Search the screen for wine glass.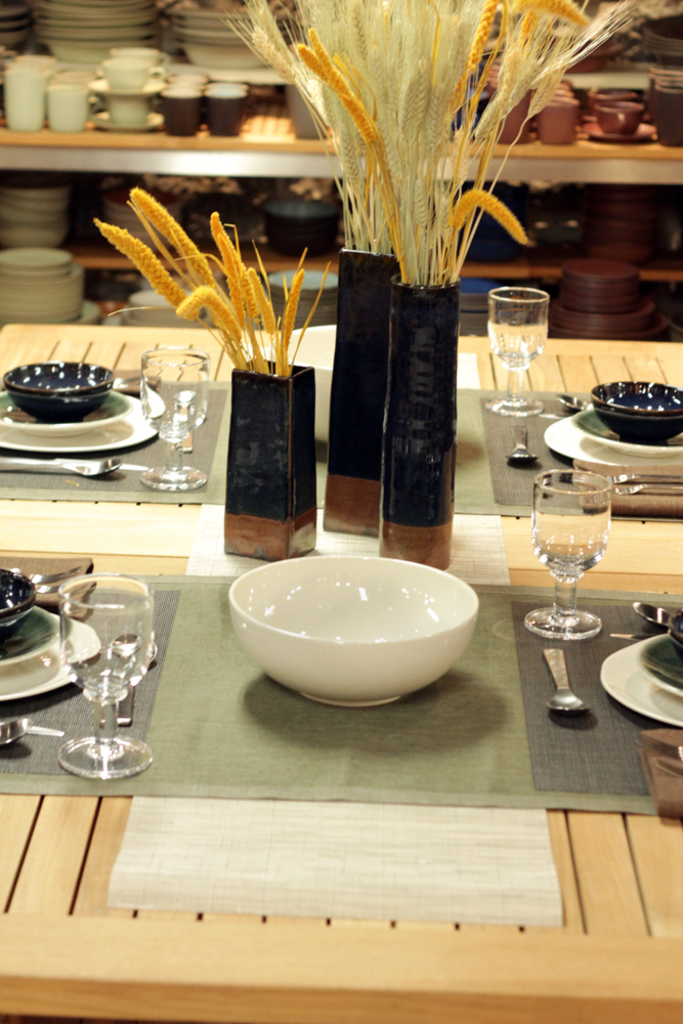
Found at 485,289,546,415.
